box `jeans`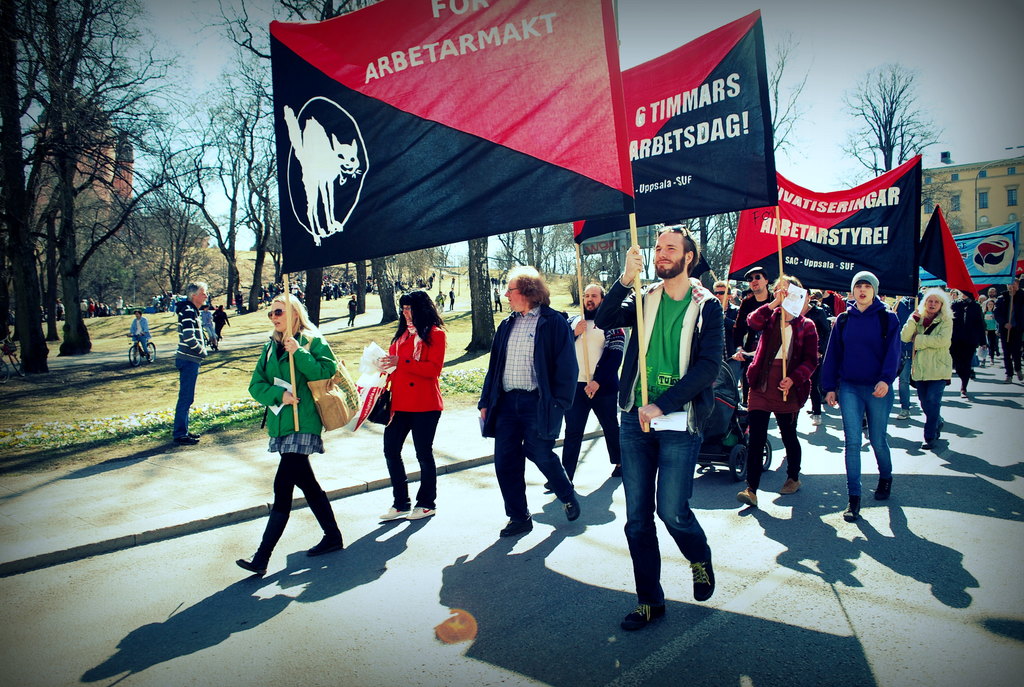
bbox(844, 385, 892, 496)
